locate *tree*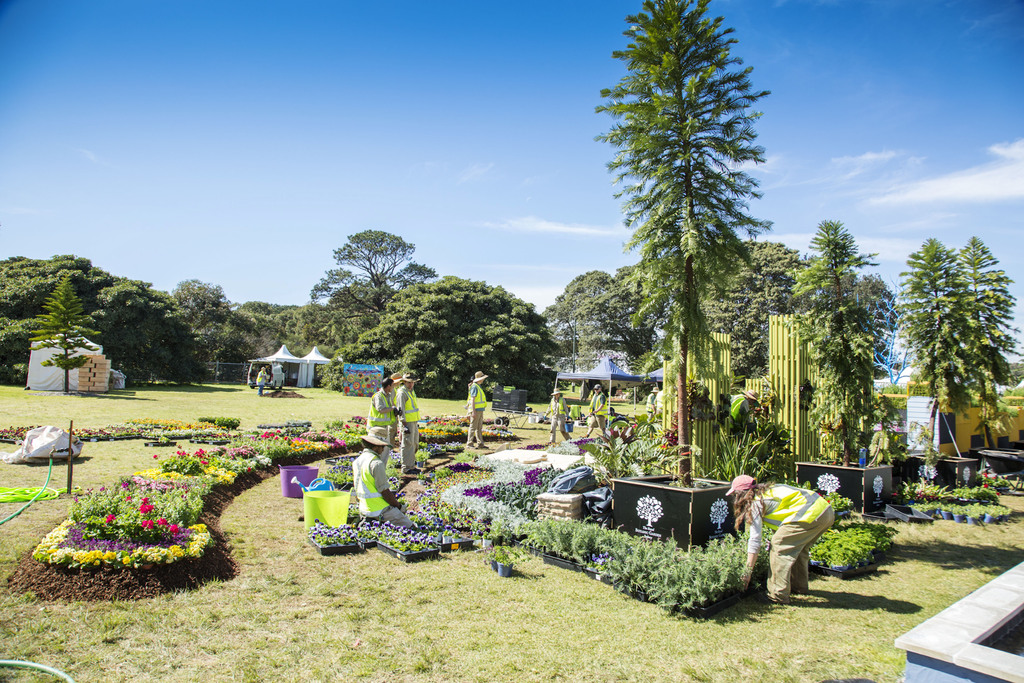
Rect(897, 233, 968, 423)
